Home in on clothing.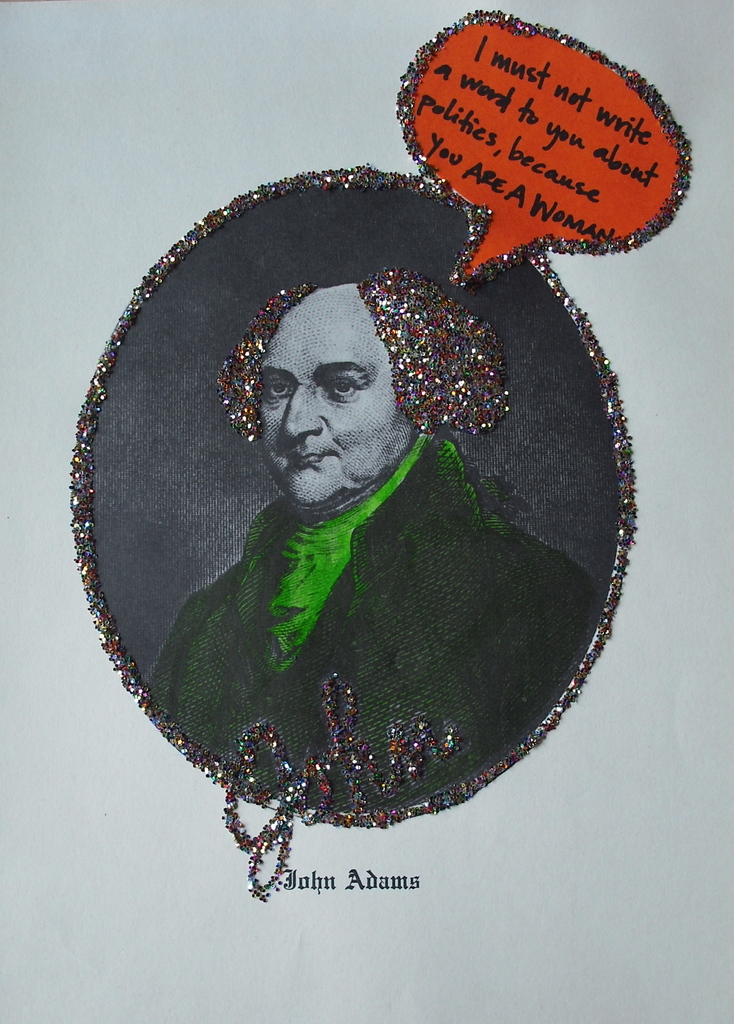
Homed in at 152 429 601 808.
